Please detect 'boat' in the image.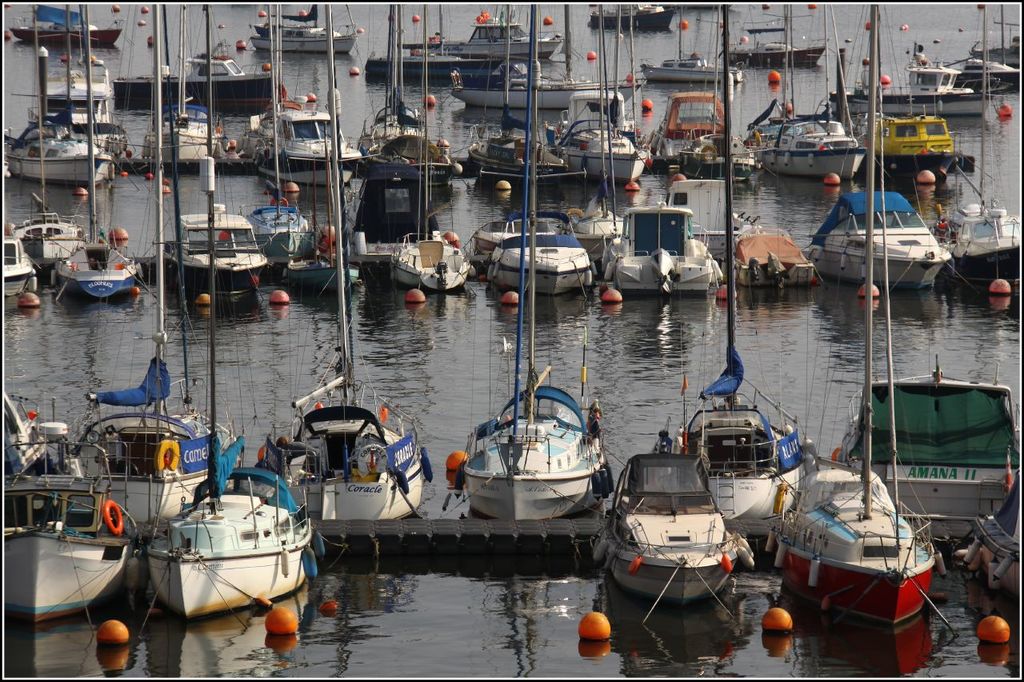
{"x1": 243, "y1": 95, "x2": 370, "y2": 203}.
